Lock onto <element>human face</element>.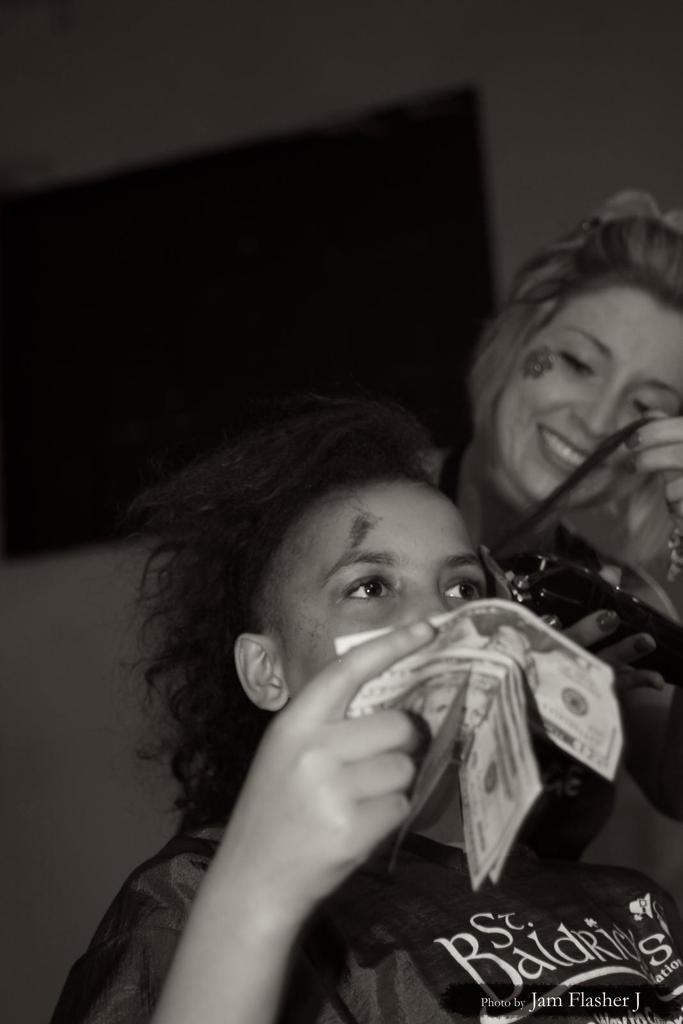
Locked: <region>261, 472, 486, 689</region>.
